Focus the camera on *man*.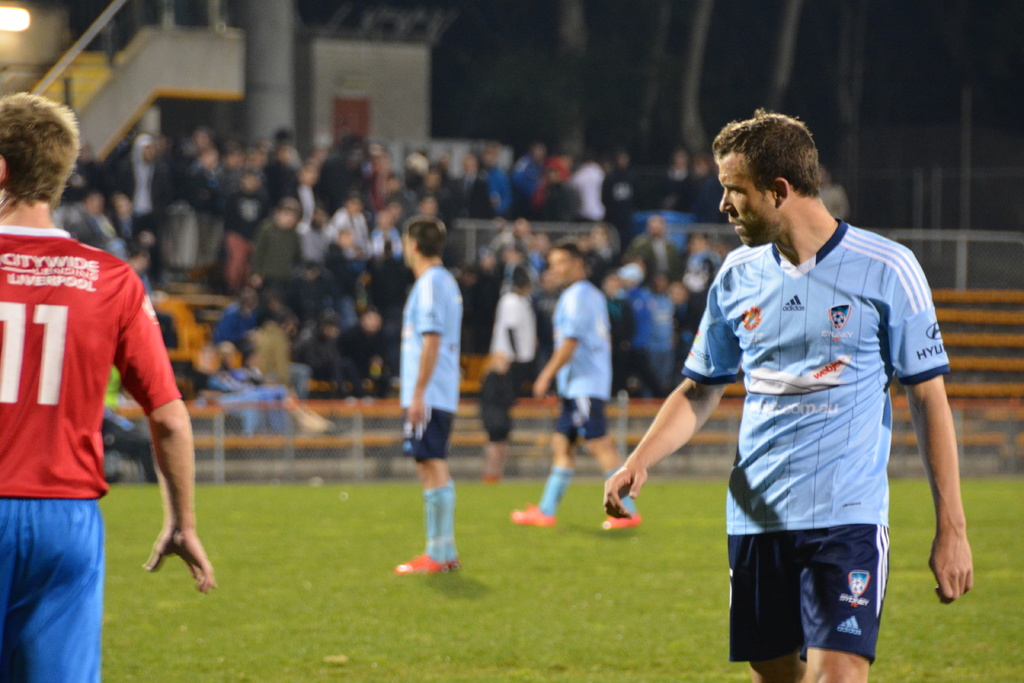
Focus region: box(211, 281, 298, 393).
